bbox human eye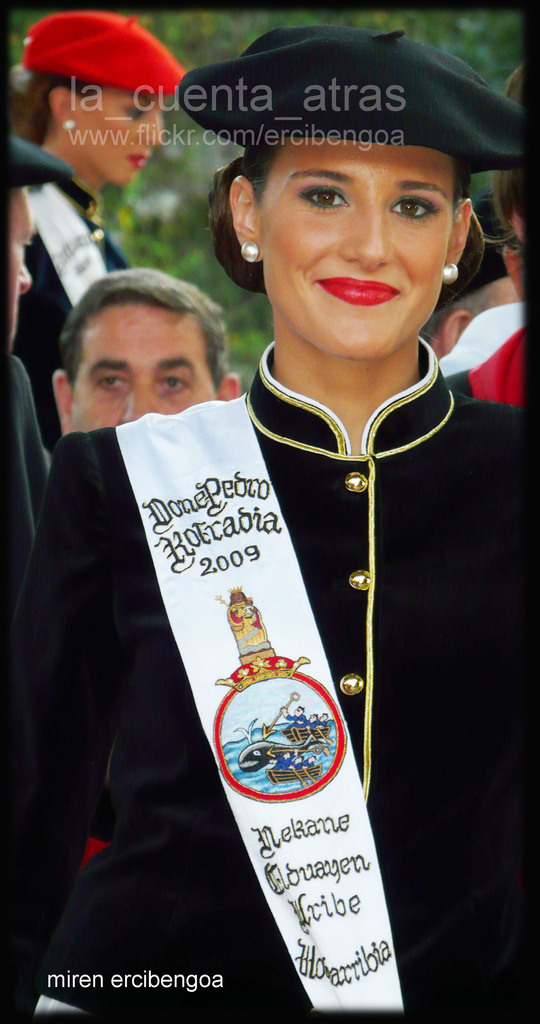
x1=91 y1=366 x2=131 y2=392
